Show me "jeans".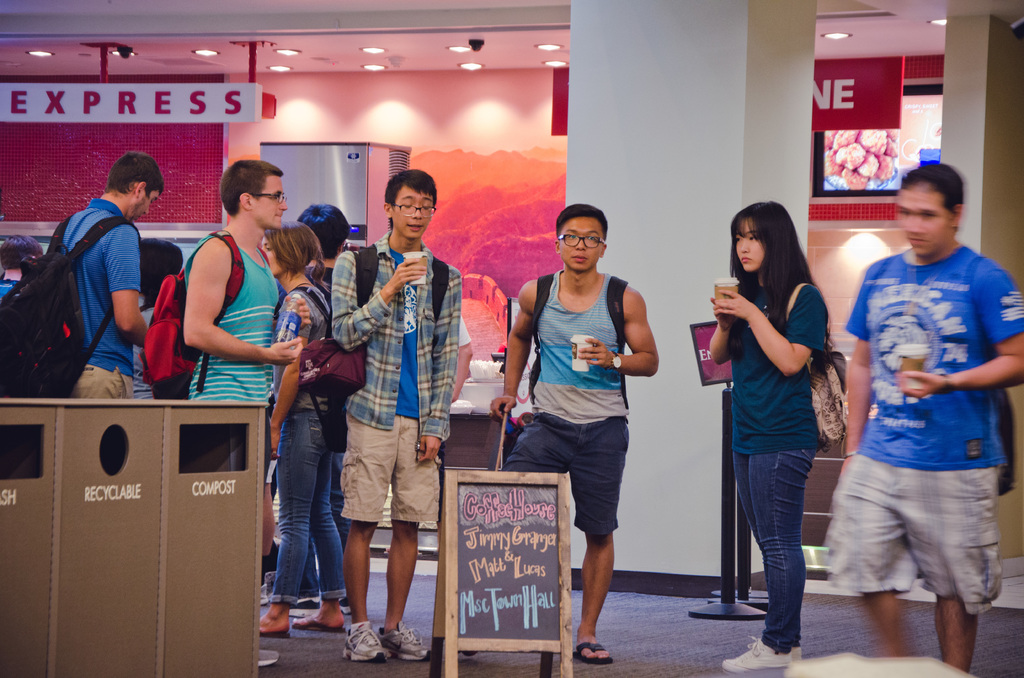
"jeans" is here: {"x1": 294, "y1": 451, "x2": 352, "y2": 604}.
